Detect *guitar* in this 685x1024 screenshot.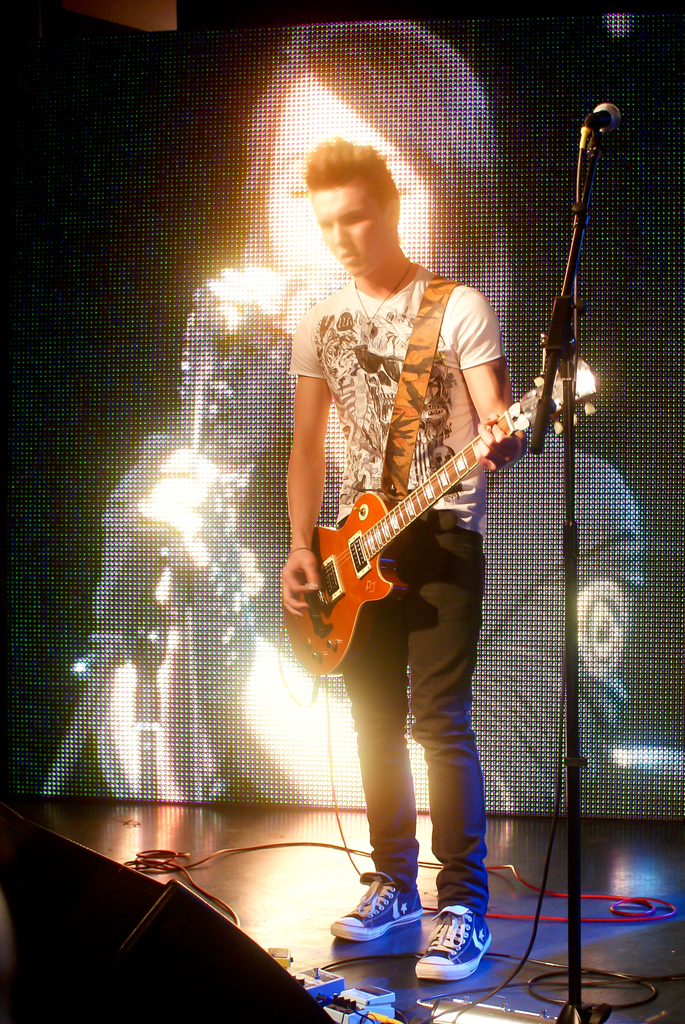
Detection: box=[286, 354, 558, 665].
